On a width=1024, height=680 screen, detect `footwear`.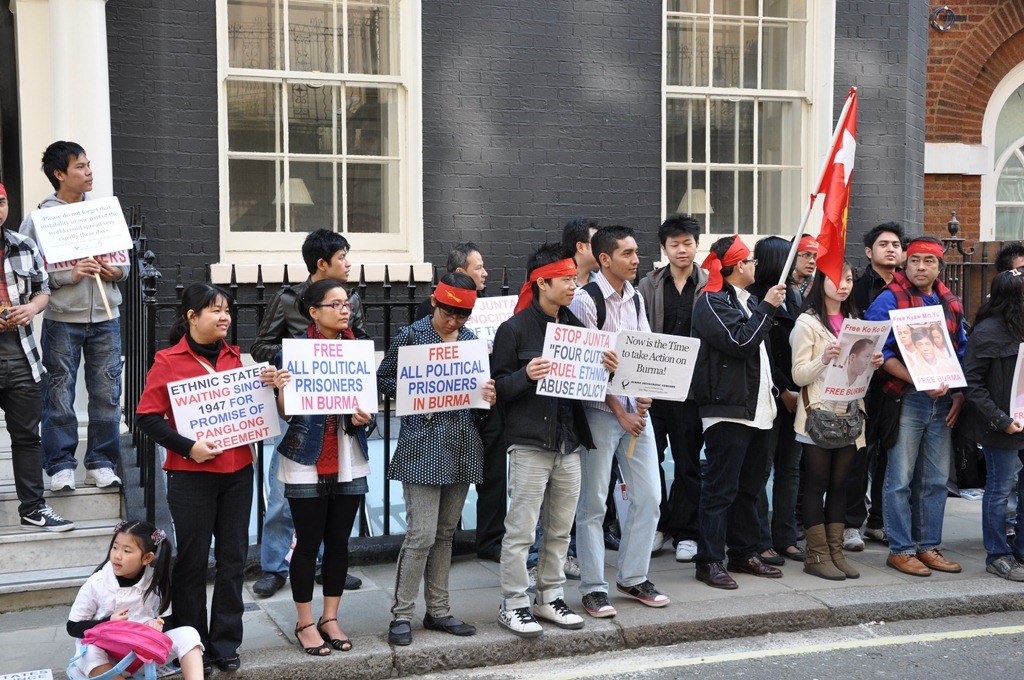
locate(202, 665, 215, 679).
